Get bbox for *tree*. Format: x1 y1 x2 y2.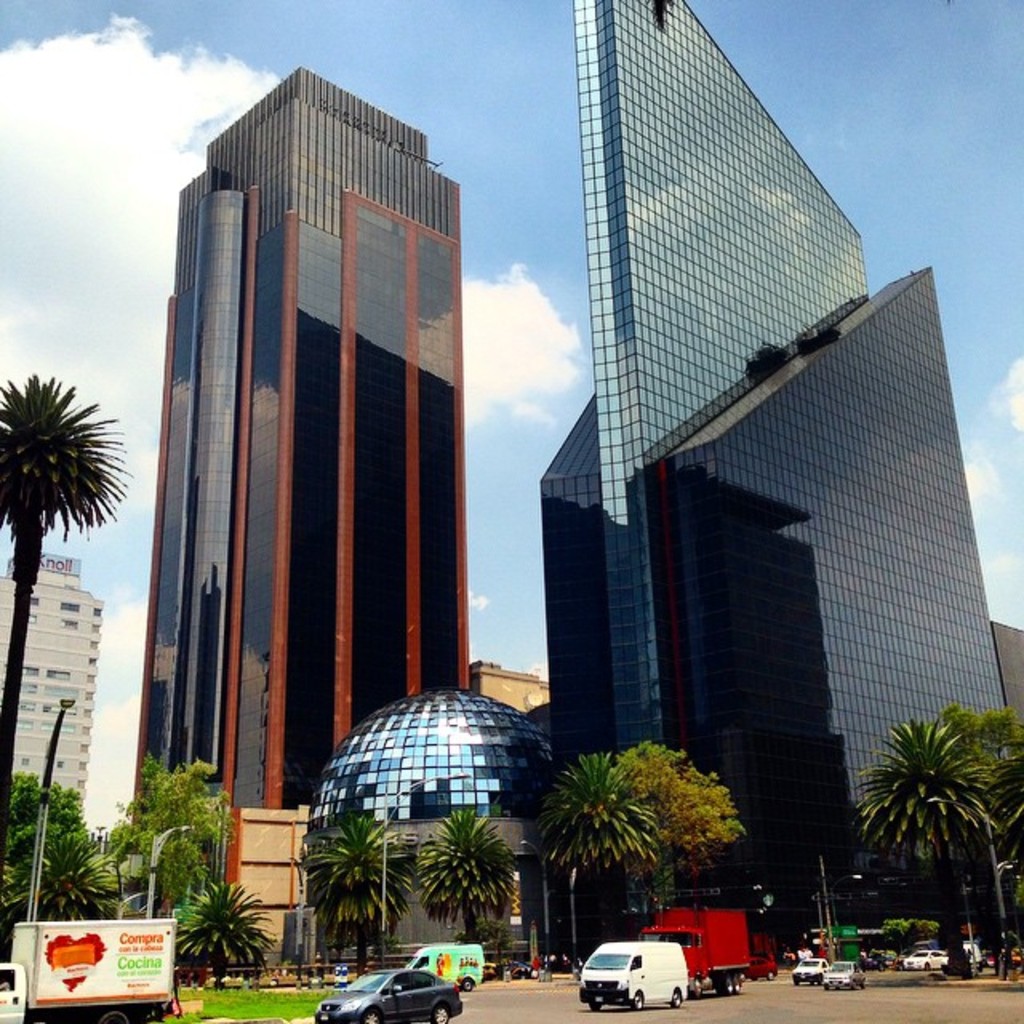
411 803 523 939.
